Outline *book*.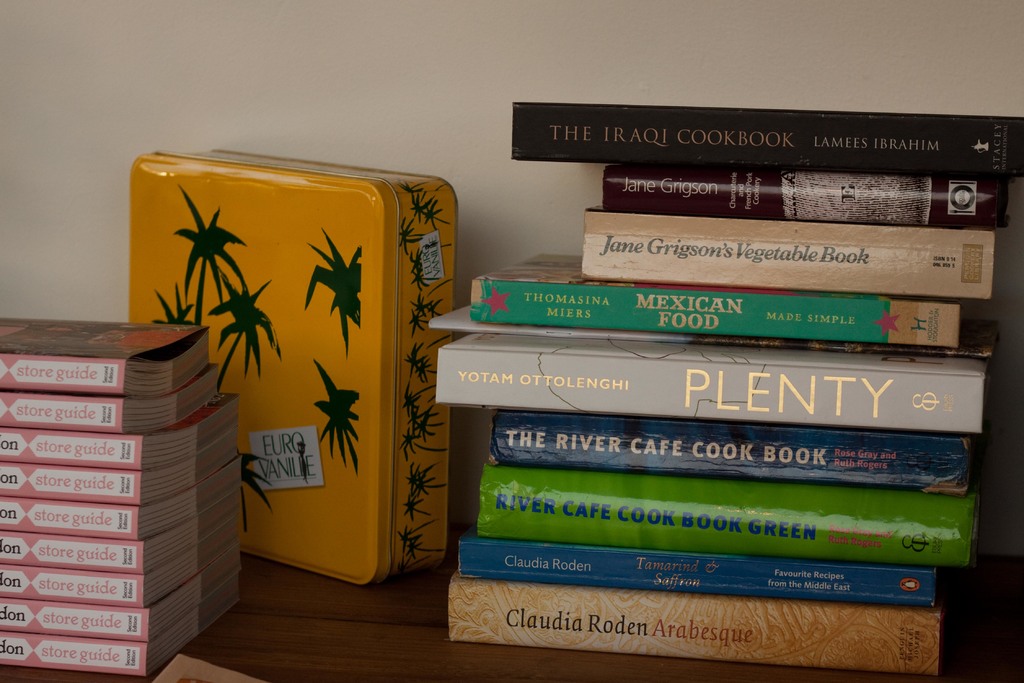
Outline: box(424, 302, 1005, 359).
